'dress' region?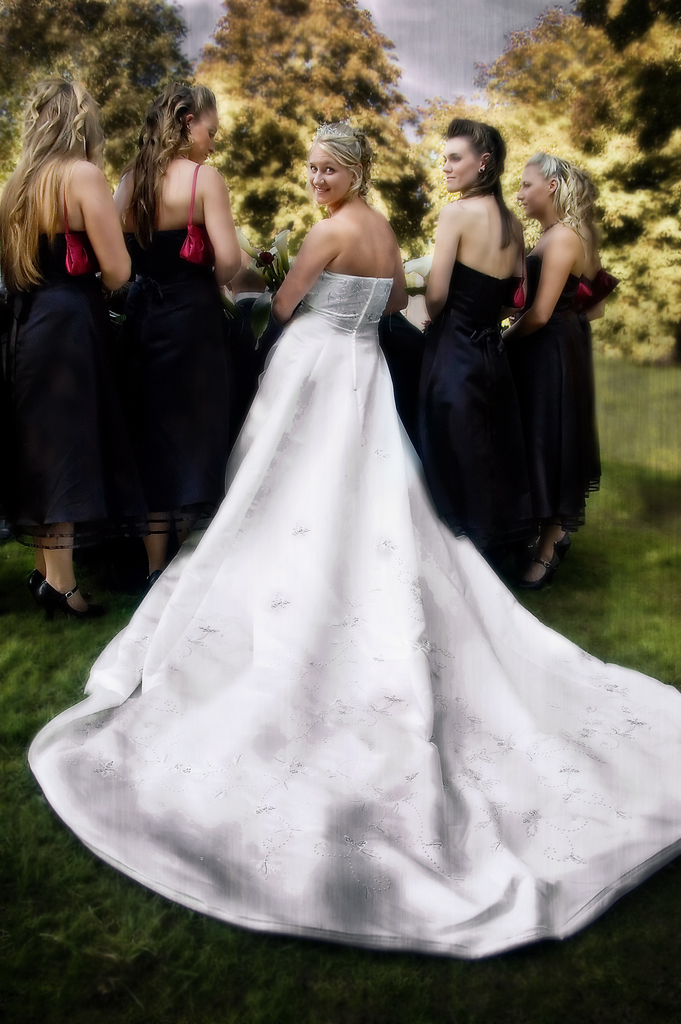
[left=508, top=254, right=620, bottom=532]
